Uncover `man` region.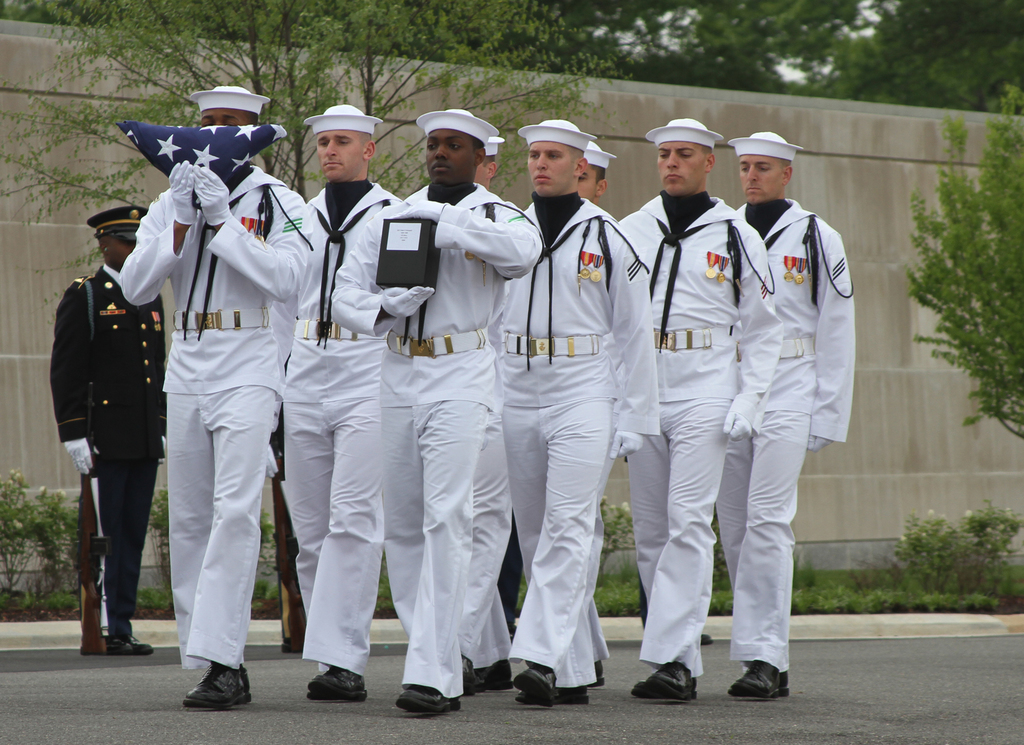
Uncovered: rect(116, 87, 312, 714).
